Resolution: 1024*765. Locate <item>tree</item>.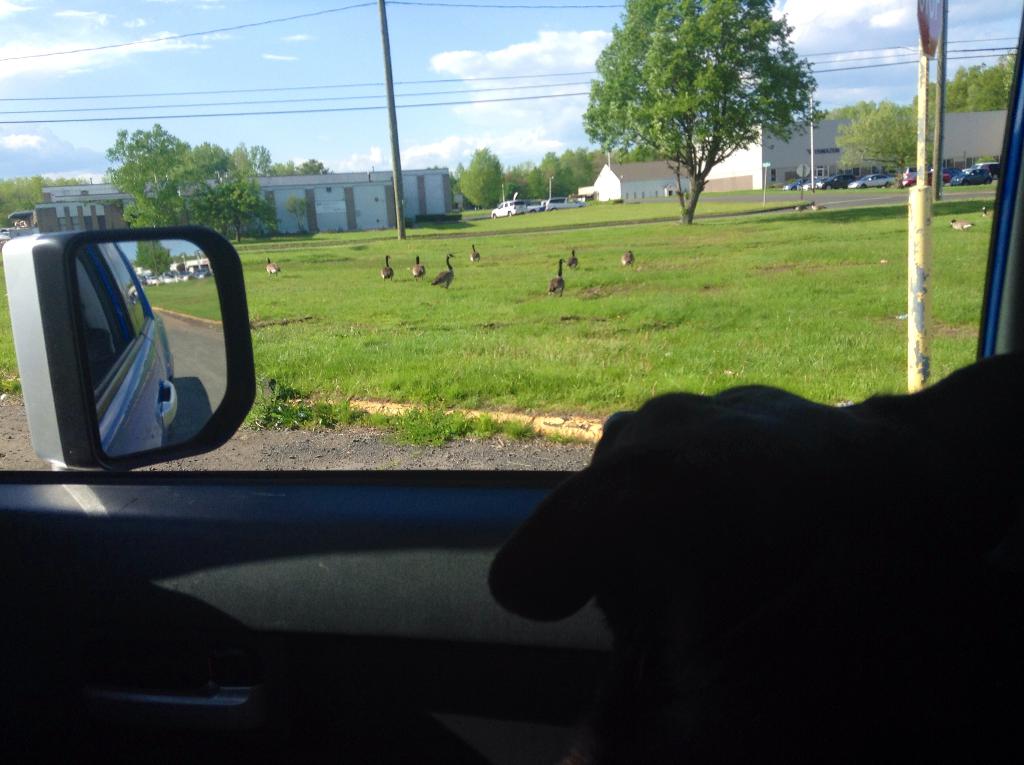
(248,145,275,179).
